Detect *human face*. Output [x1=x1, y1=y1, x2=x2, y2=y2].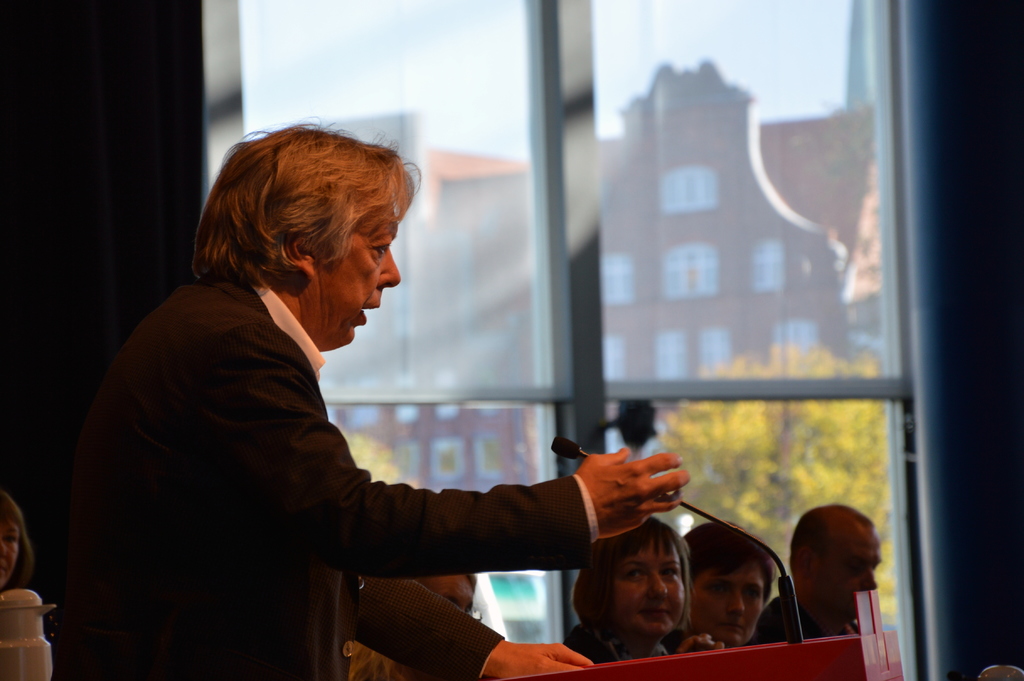
[x1=413, y1=574, x2=477, y2=615].
